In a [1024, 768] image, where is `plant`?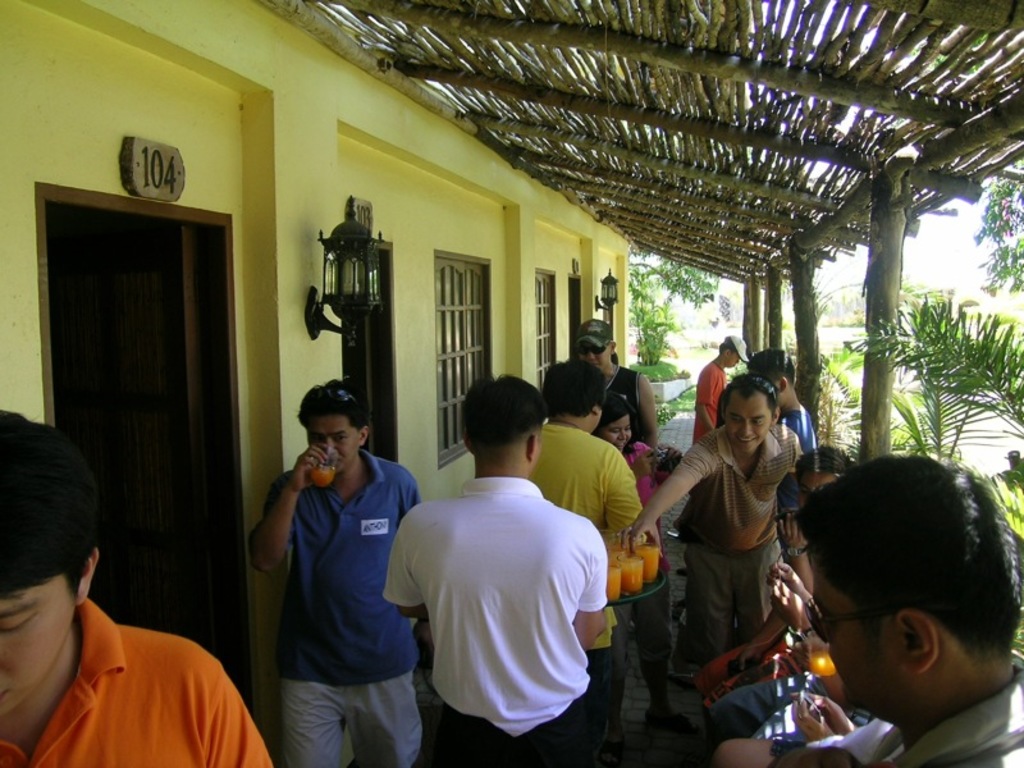
pyautogui.locateOnScreen(626, 353, 685, 384).
